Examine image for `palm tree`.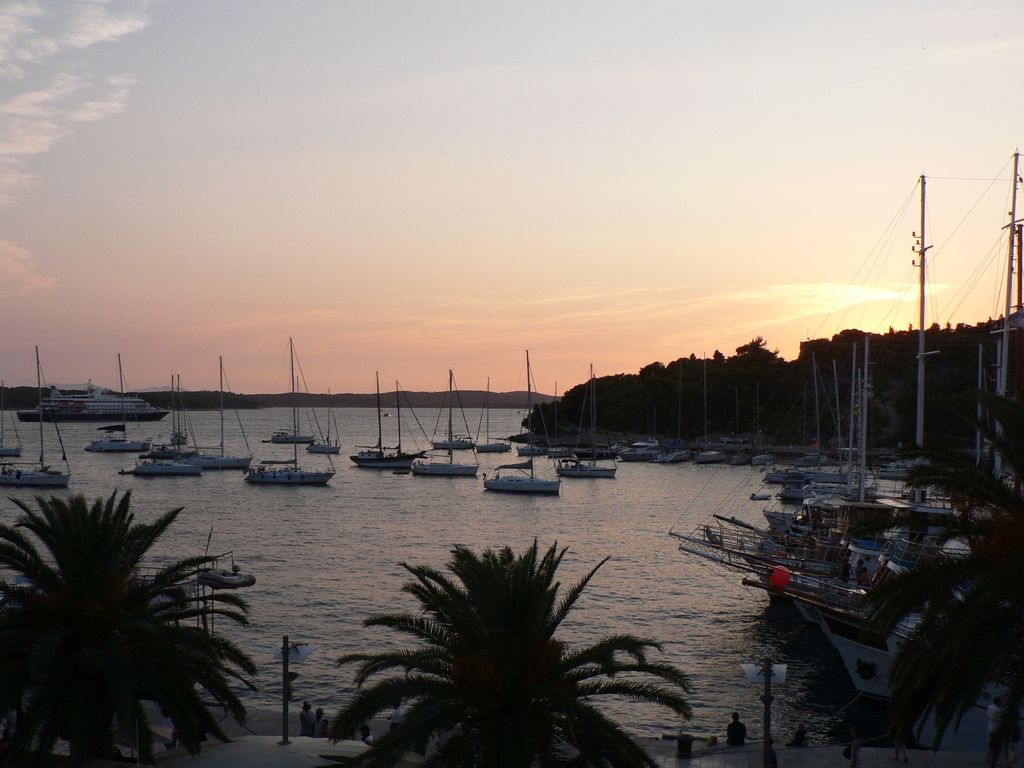
Examination result: crop(342, 546, 629, 751).
